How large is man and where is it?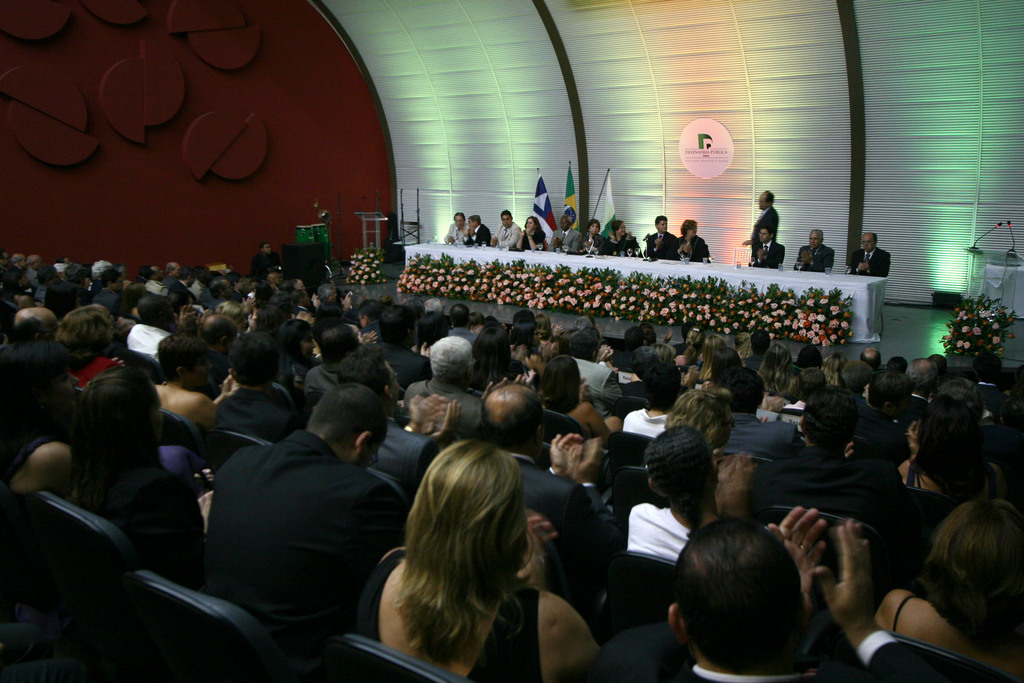
Bounding box: 930, 352, 952, 383.
